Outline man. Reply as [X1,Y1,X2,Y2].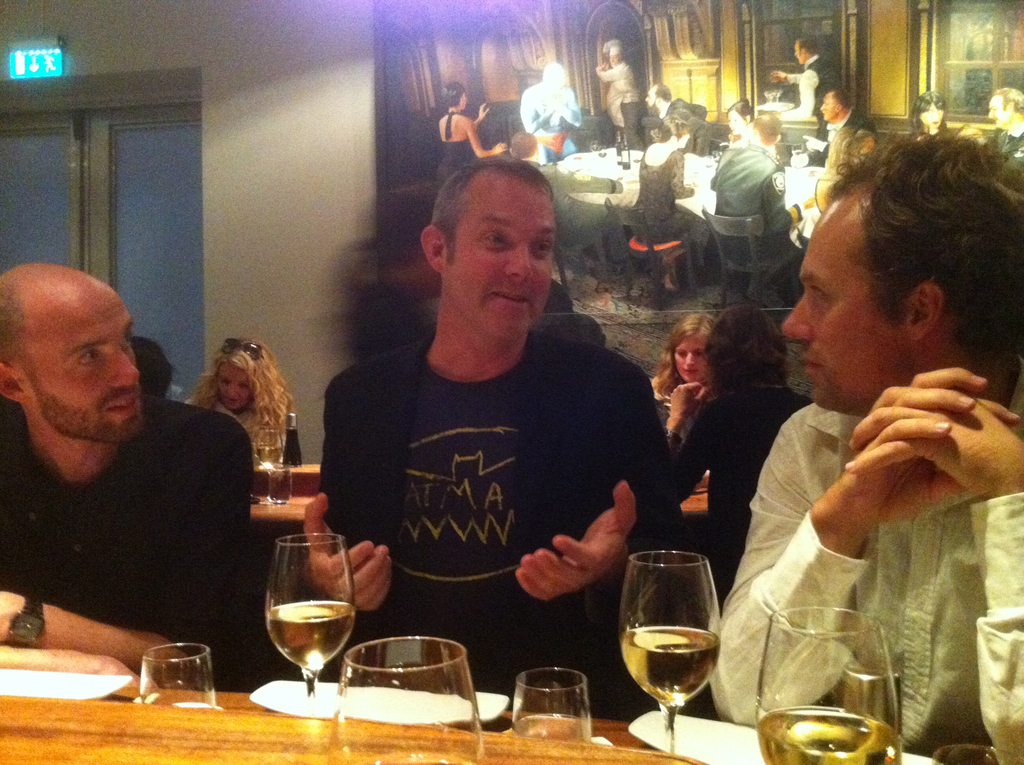
[769,36,838,132].
